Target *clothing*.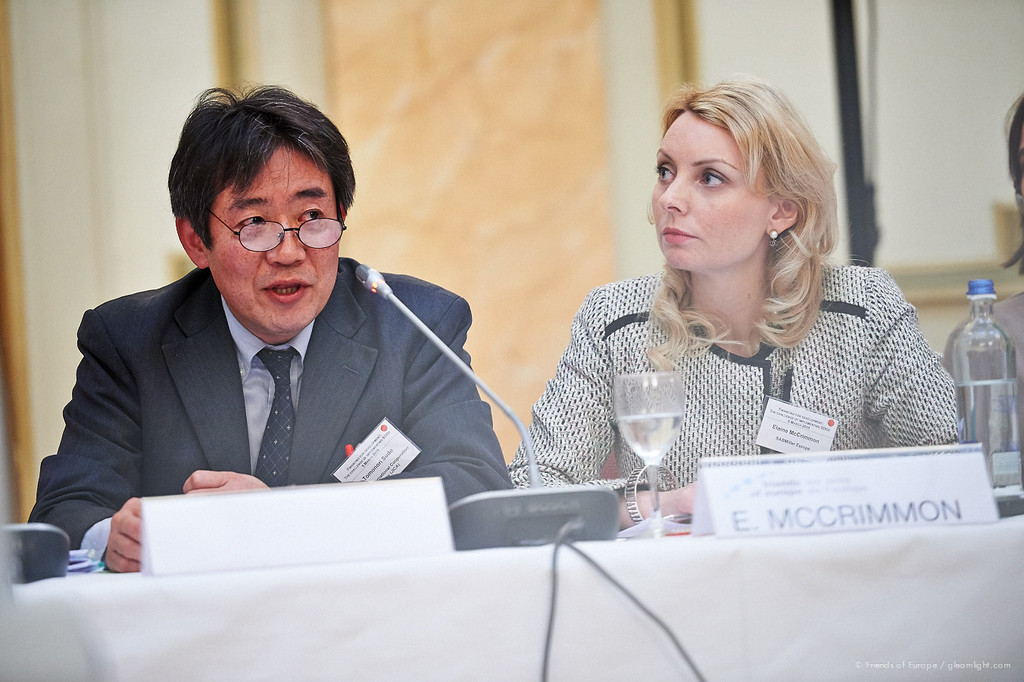
Target region: [left=4, top=246, right=511, bottom=590].
